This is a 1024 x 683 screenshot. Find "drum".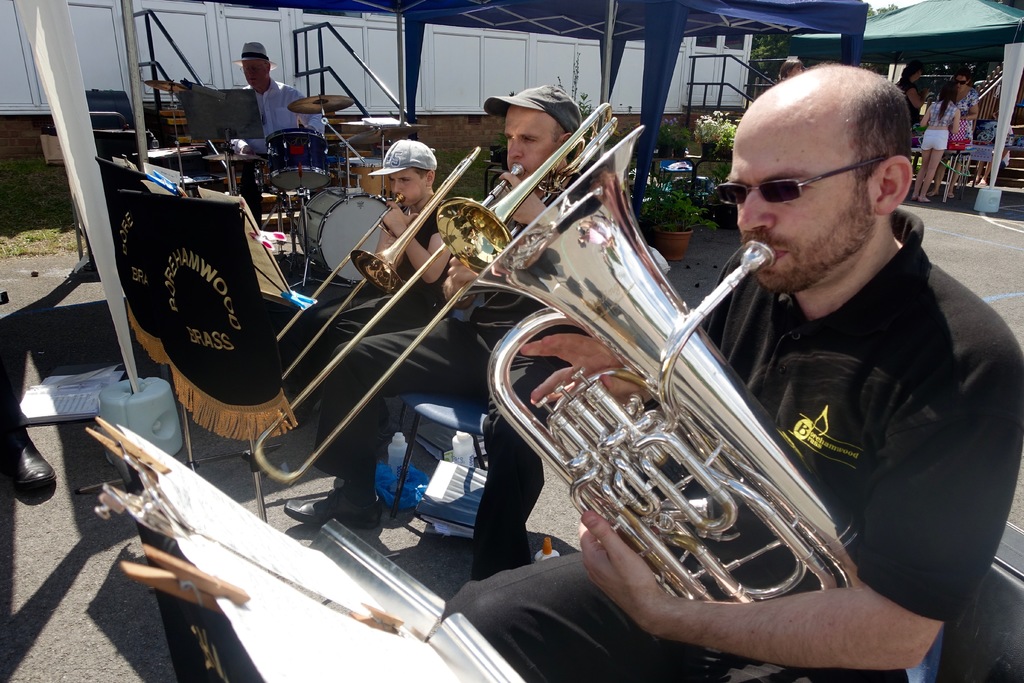
Bounding box: detection(257, 122, 333, 195).
